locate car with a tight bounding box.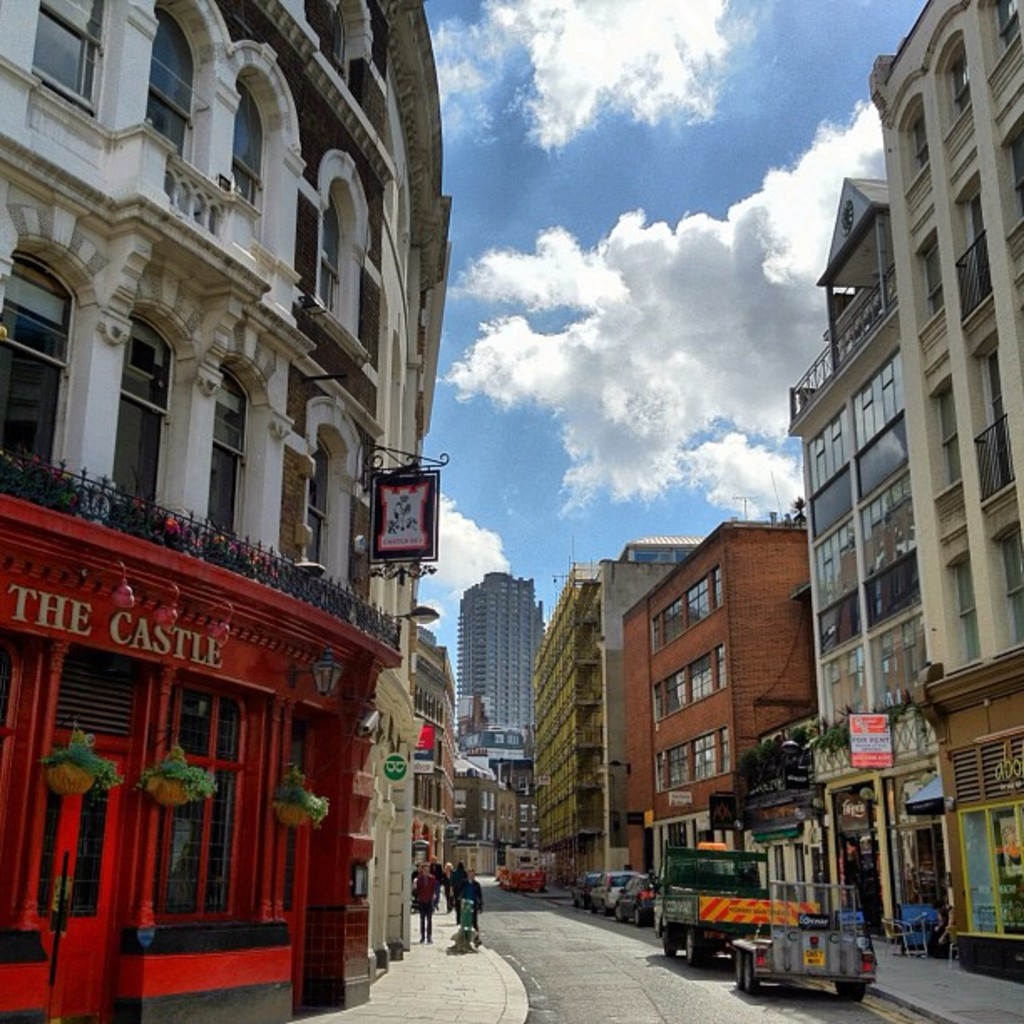
587,872,639,917.
